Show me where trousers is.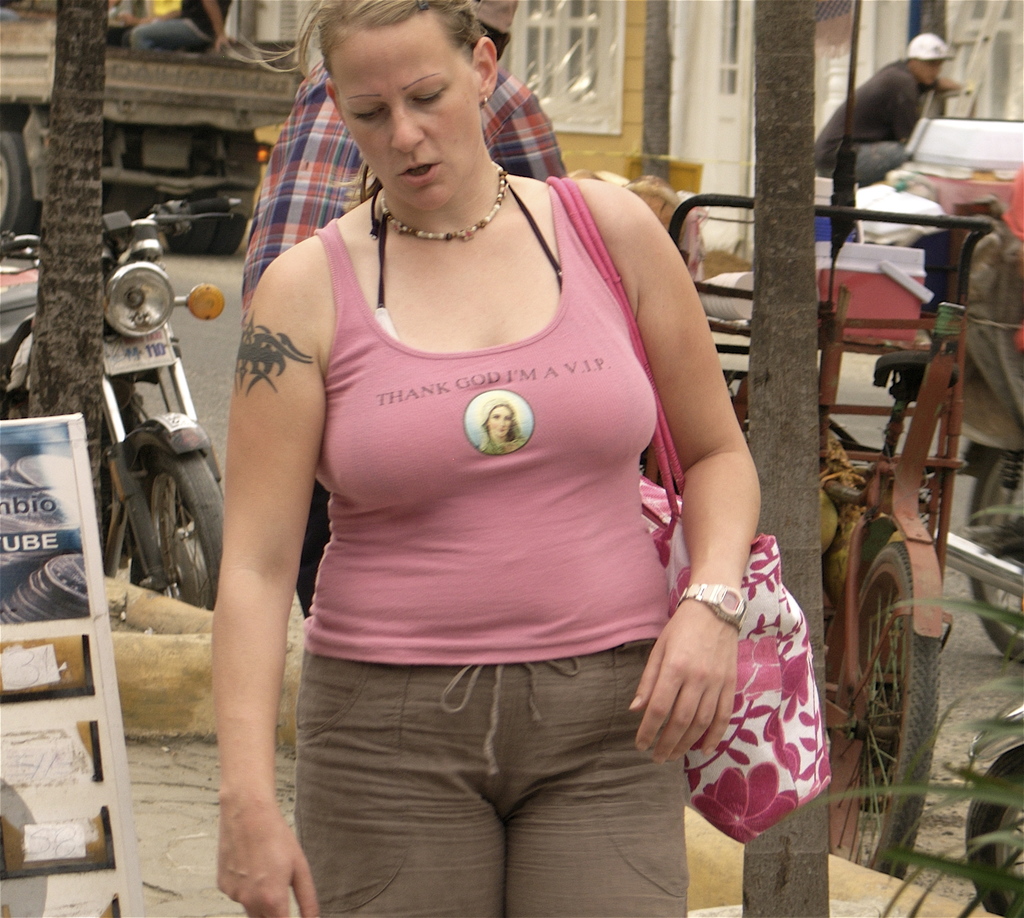
trousers is at {"left": 301, "top": 488, "right": 329, "bottom": 610}.
